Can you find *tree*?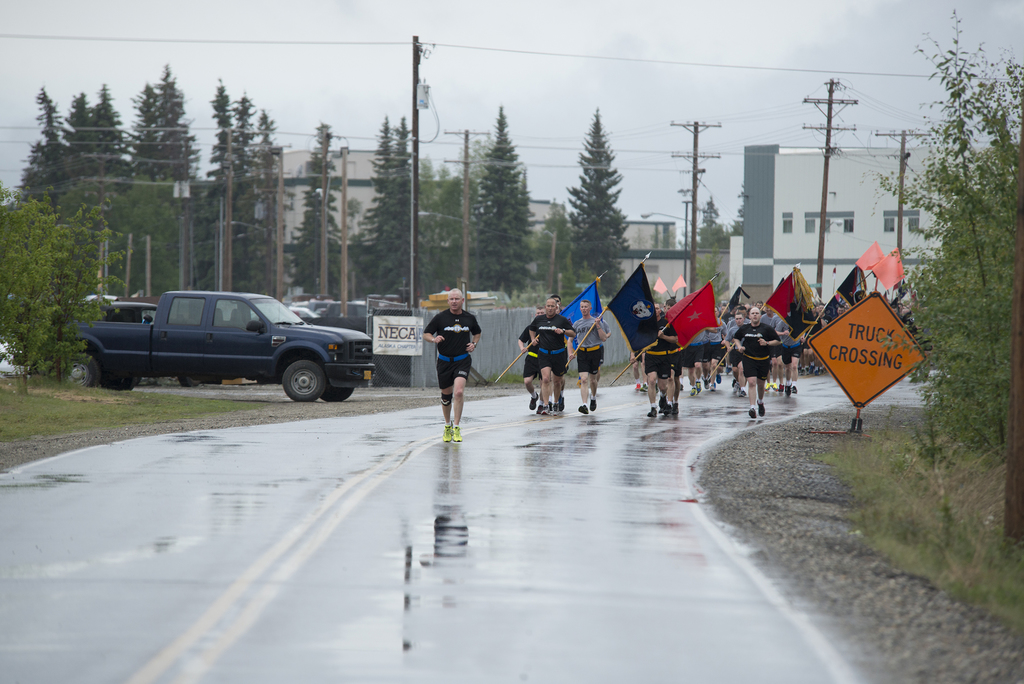
Yes, bounding box: [left=689, top=196, right=735, bottom=252].
